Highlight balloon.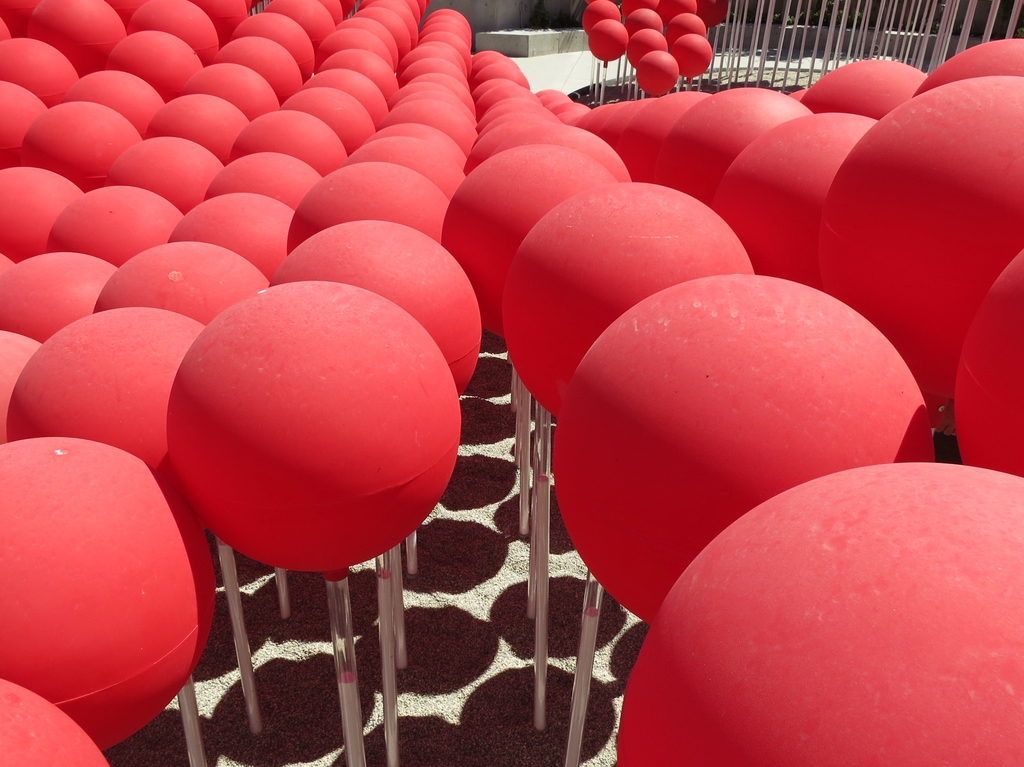
Highlighted region: locate(481, 99, 542, 112).
